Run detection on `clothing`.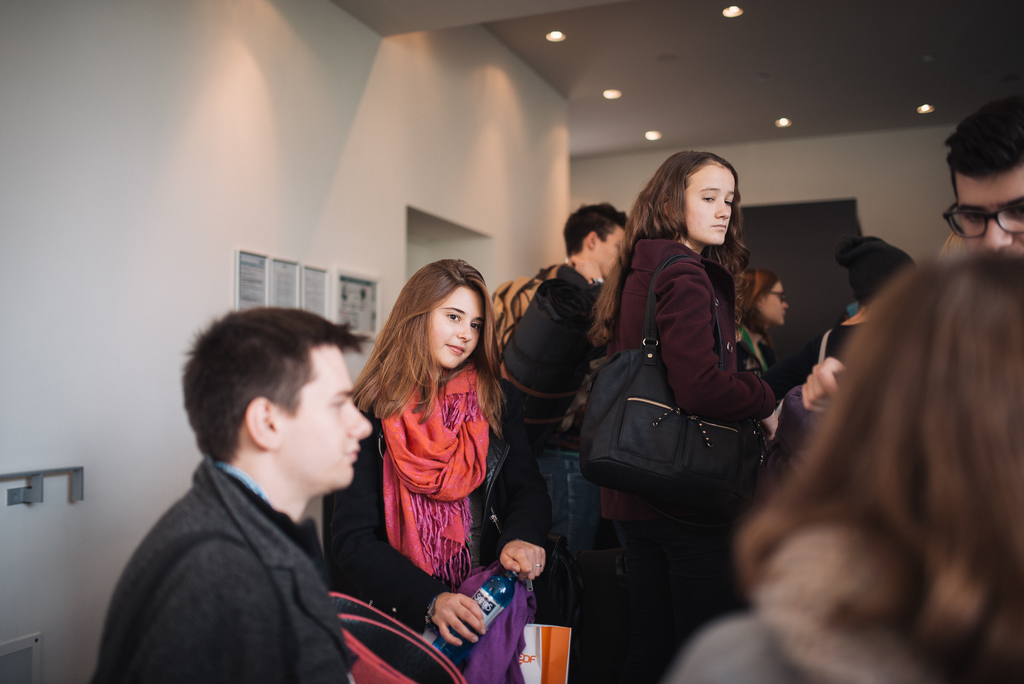
Result: x1=730 y1=317 x2=776 y2=382.
